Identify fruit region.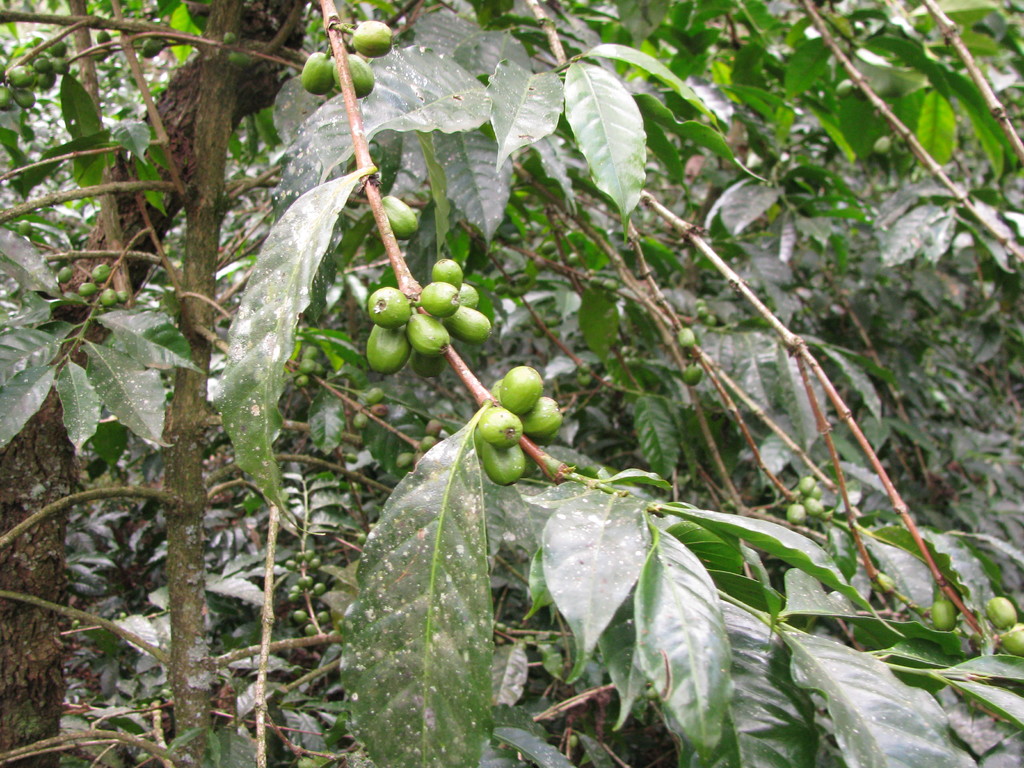
Region: <bbox>369, 399, 389, 419</bbox>.
